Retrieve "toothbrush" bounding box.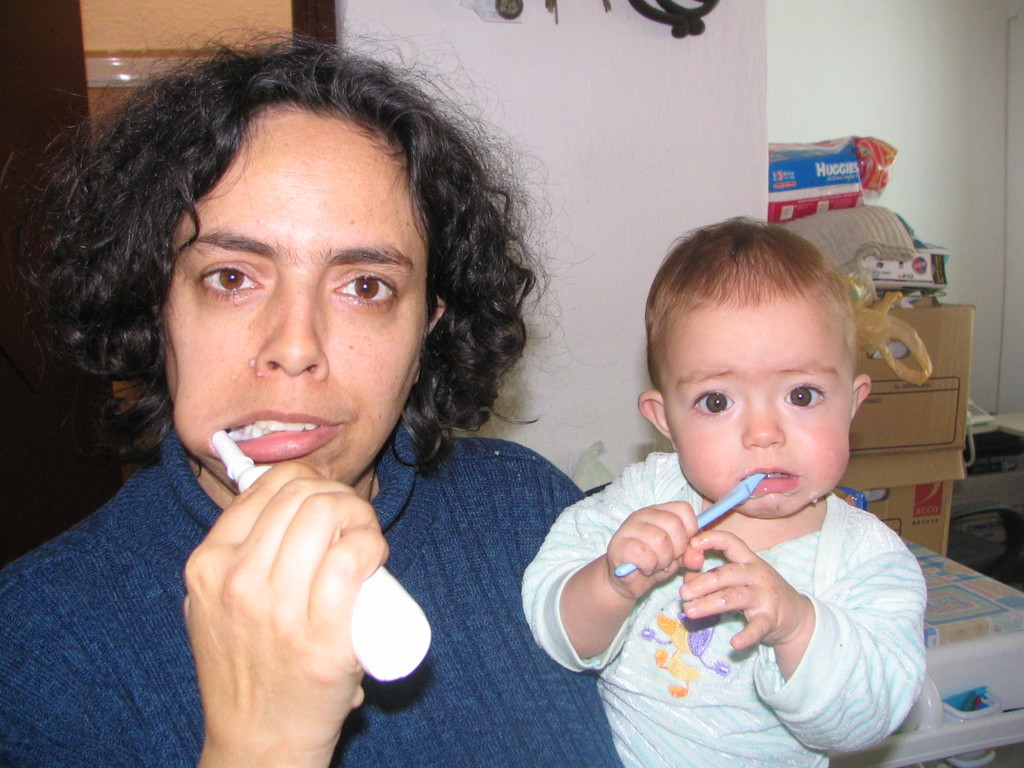
Bounding box: left=619, top=476, right=767, bottom=577.
